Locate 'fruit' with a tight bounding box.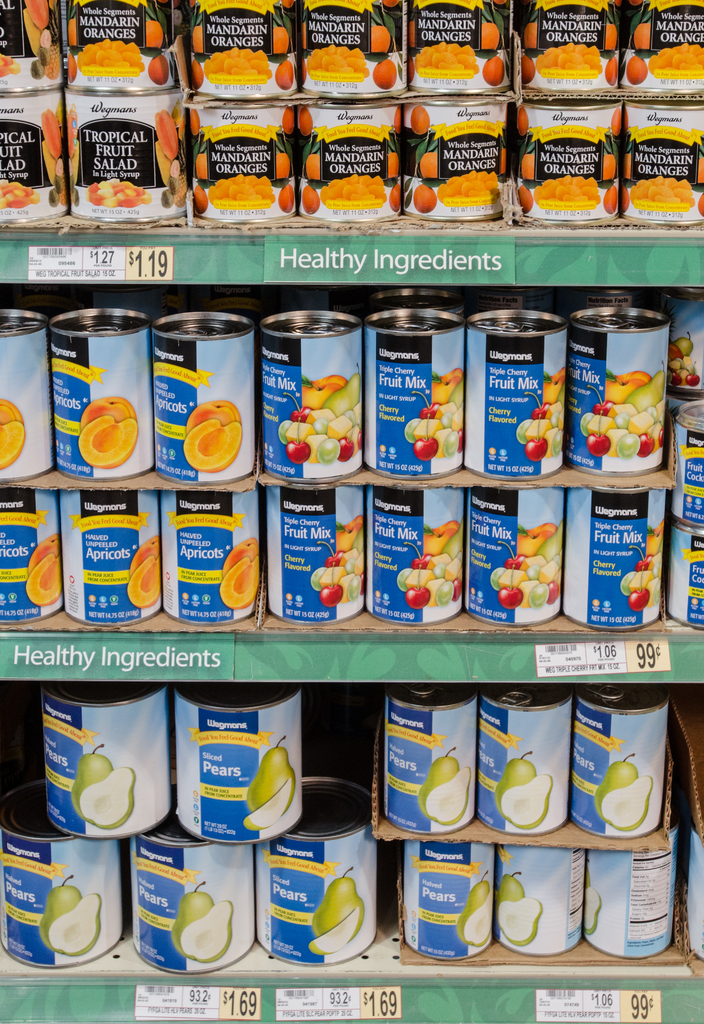
crop(170, 892, 214, 958).
